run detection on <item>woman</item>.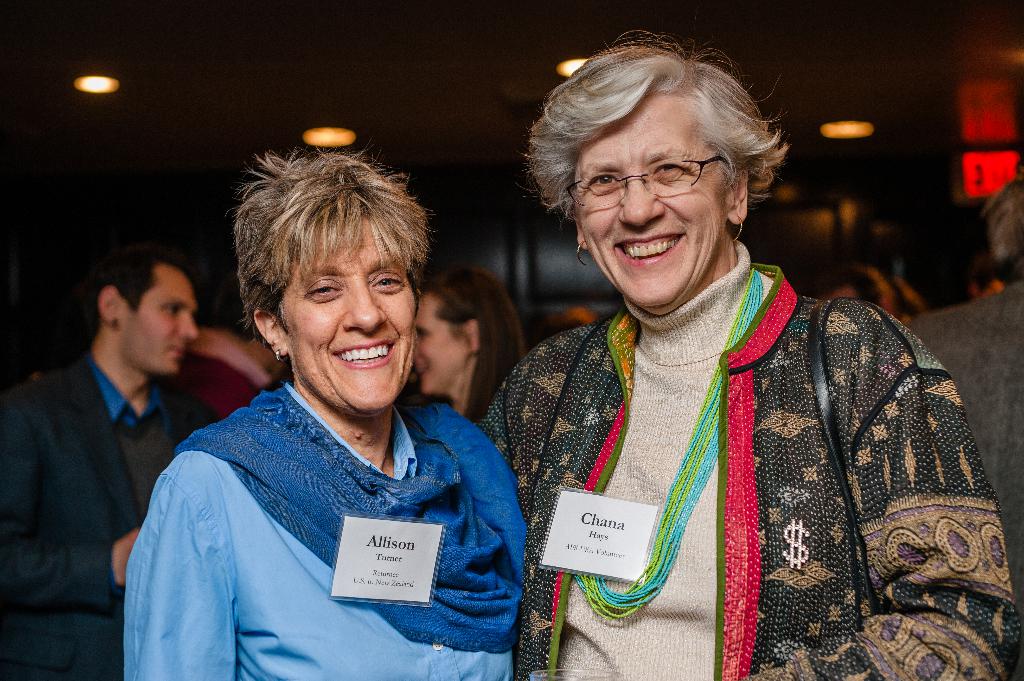
Result: <bbox>484, 51, 1023, 680</bbox>.
